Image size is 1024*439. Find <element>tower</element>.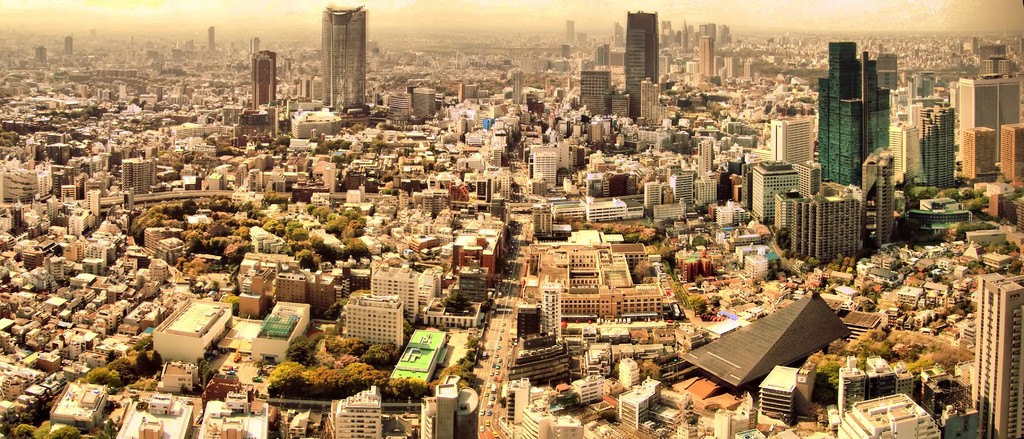
{"left": 244, "top": 44, "right": 284, "bottom": 108}.
